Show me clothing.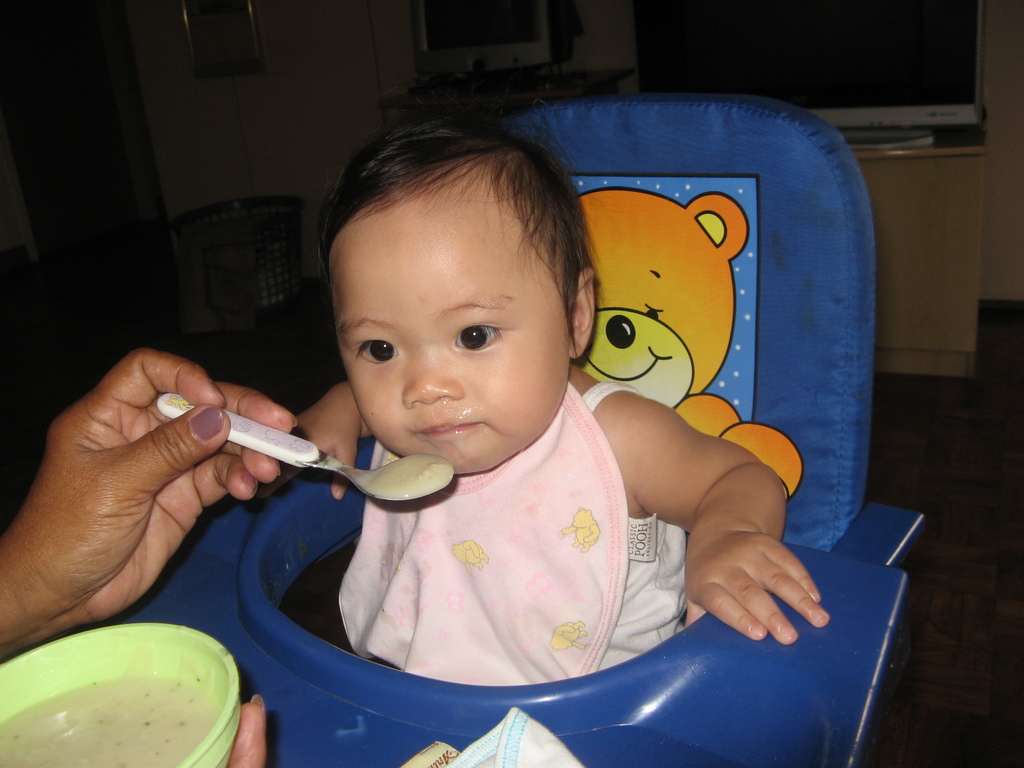
clothing is here: [x1=274, y1=353, x2=724, y2=700].
